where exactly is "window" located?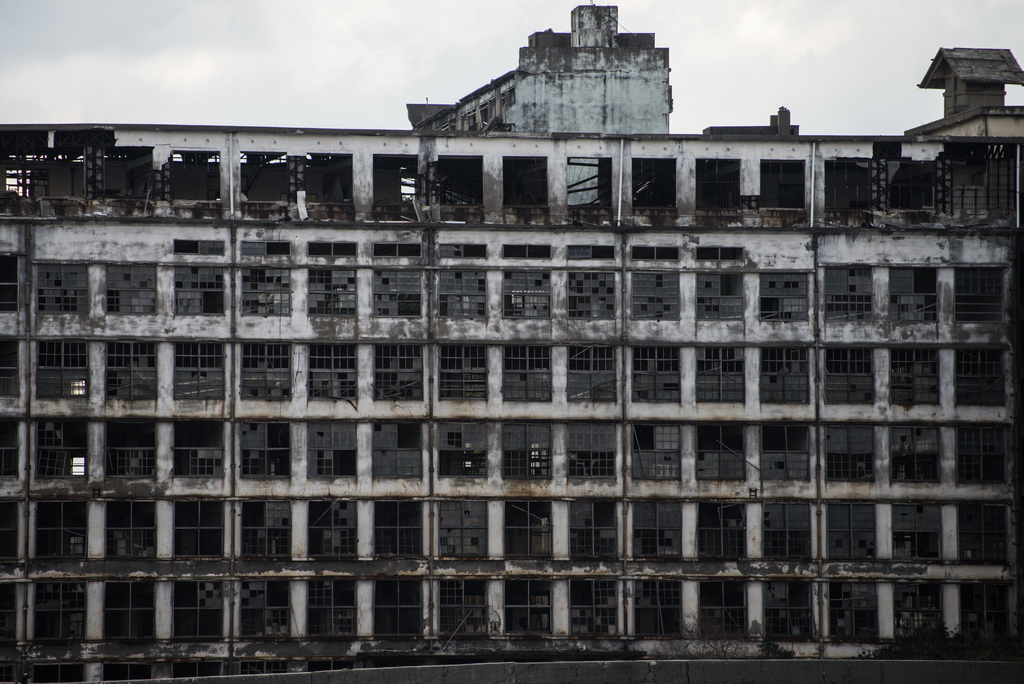
Its bounding box is locate(824, 423, 875, 480).
